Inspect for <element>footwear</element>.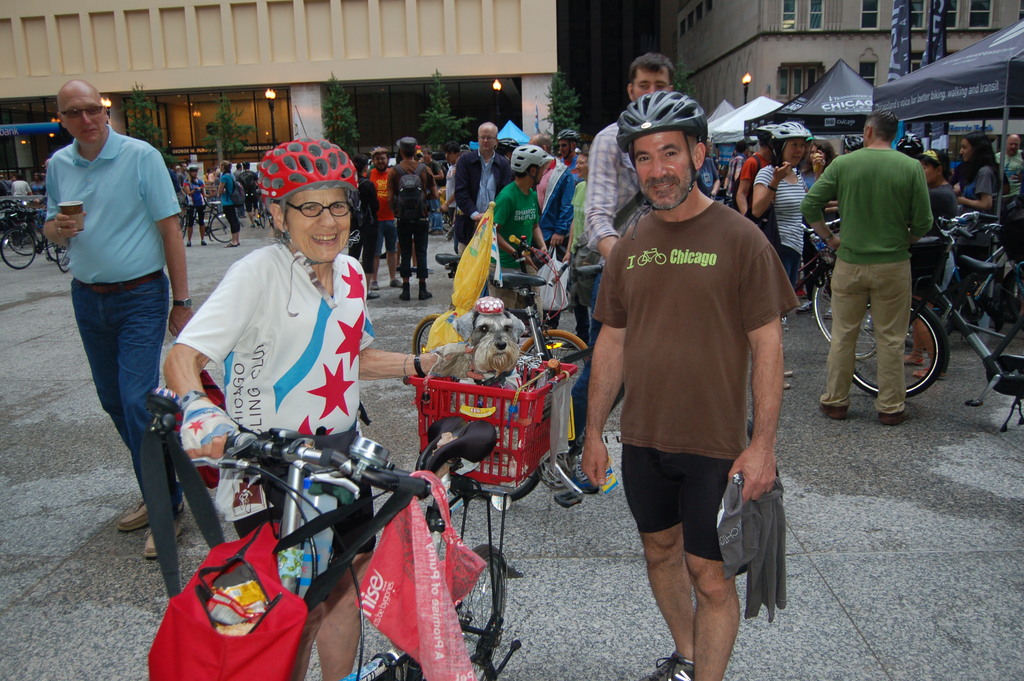
Inspection: crop(563, 454, 602, 499).
